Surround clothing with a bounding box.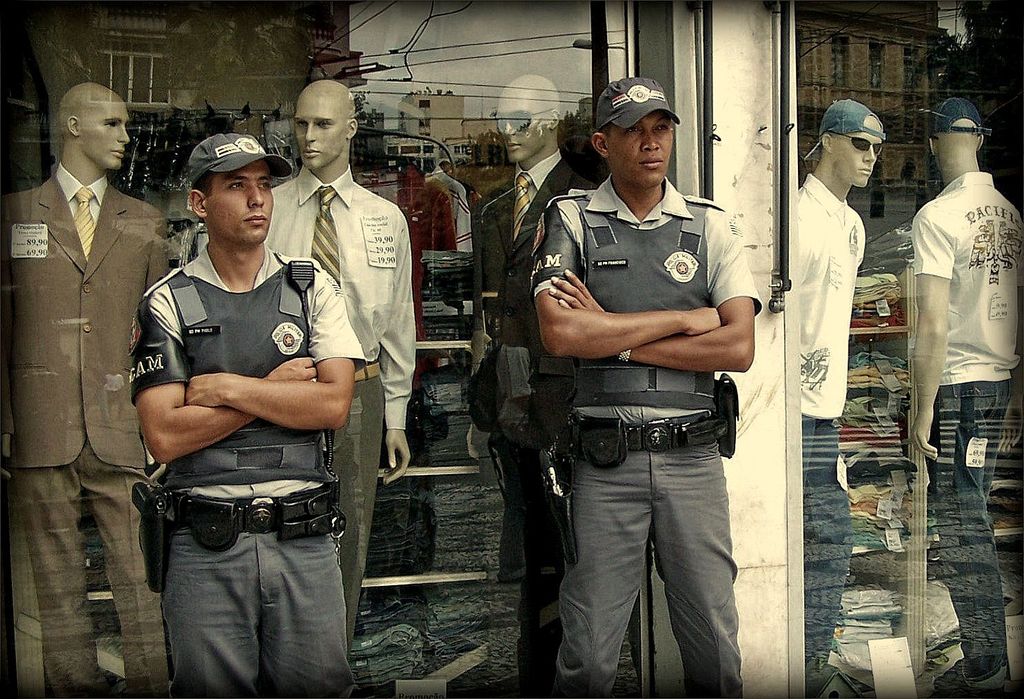
[464, 149, 592, 695].
